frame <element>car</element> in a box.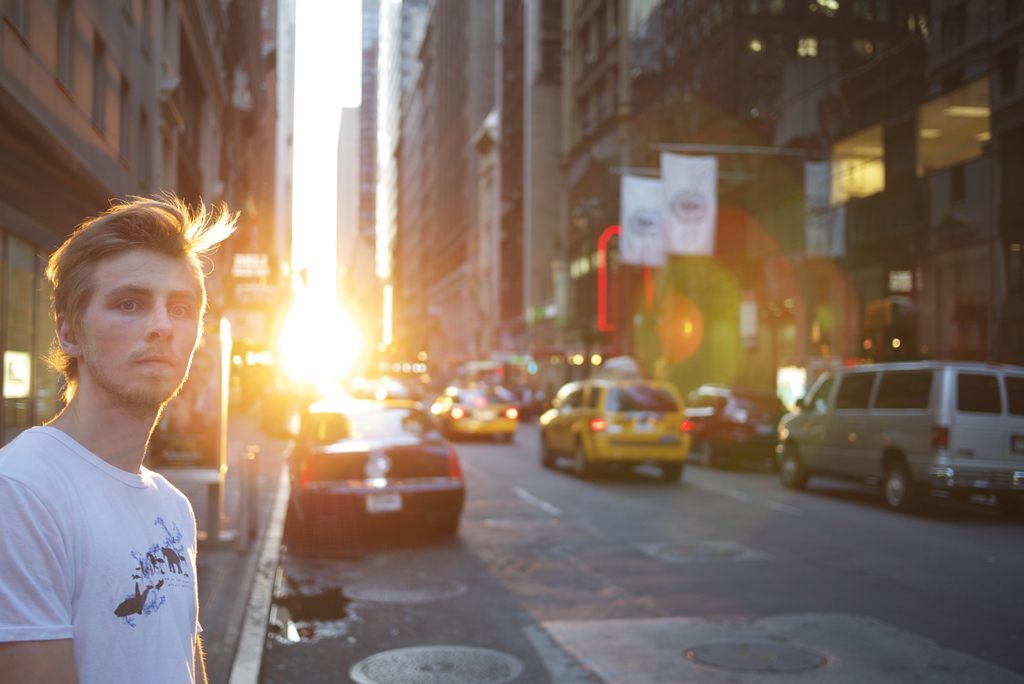
select_region(429, 385, 527, 441).
